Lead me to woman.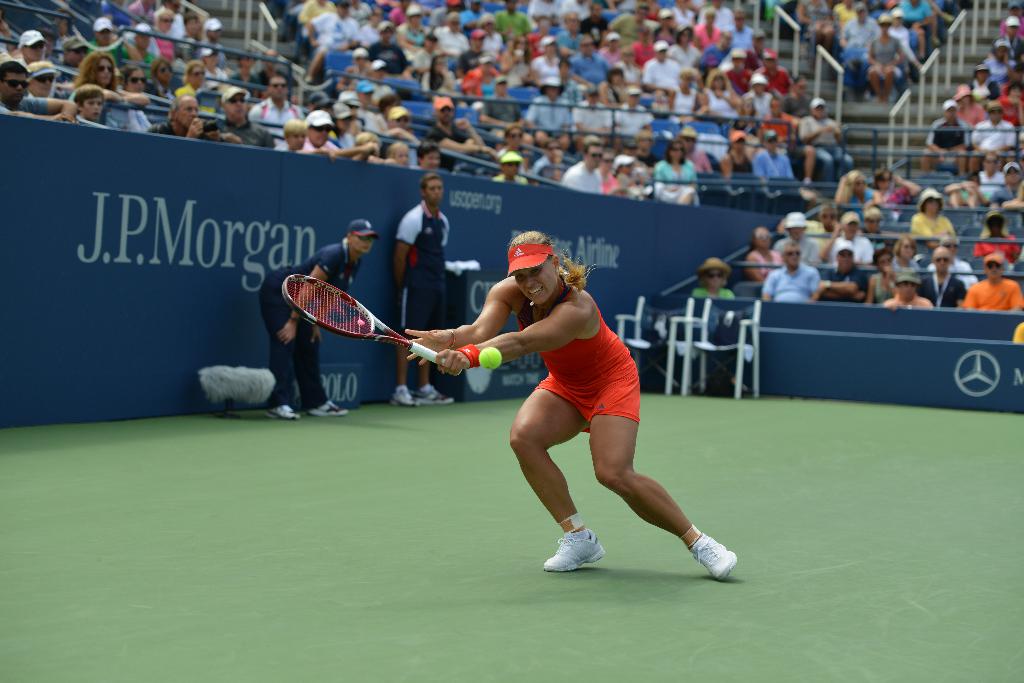
Lead to pyautogui.locateOnScreen(66, 53, 150, 127).
